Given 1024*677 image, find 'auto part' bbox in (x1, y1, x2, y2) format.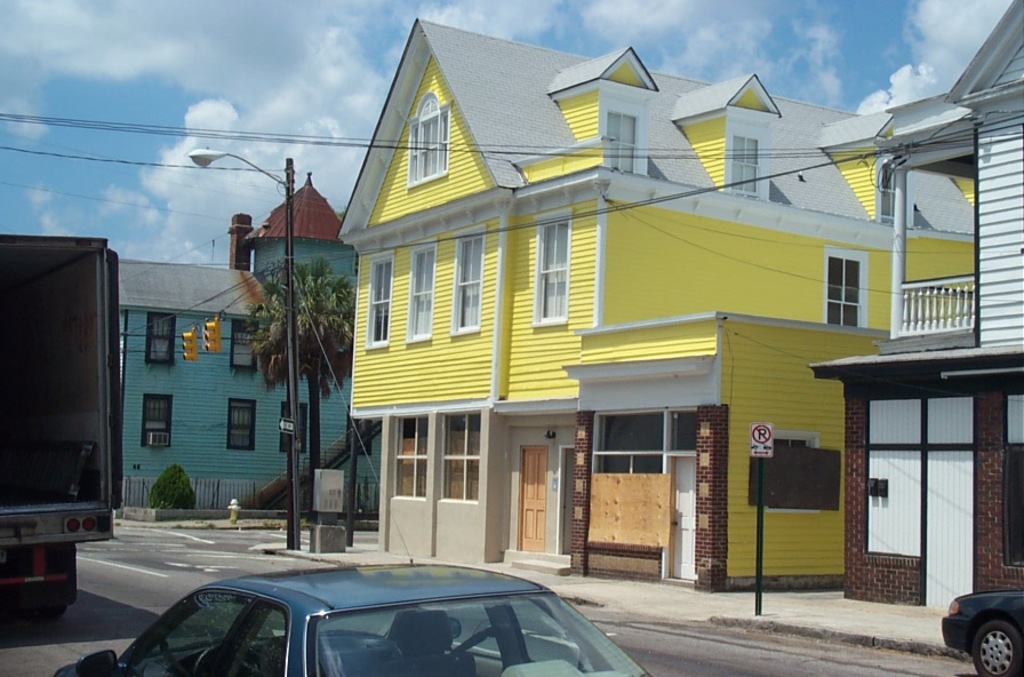
(321, 590, 657, 676).
